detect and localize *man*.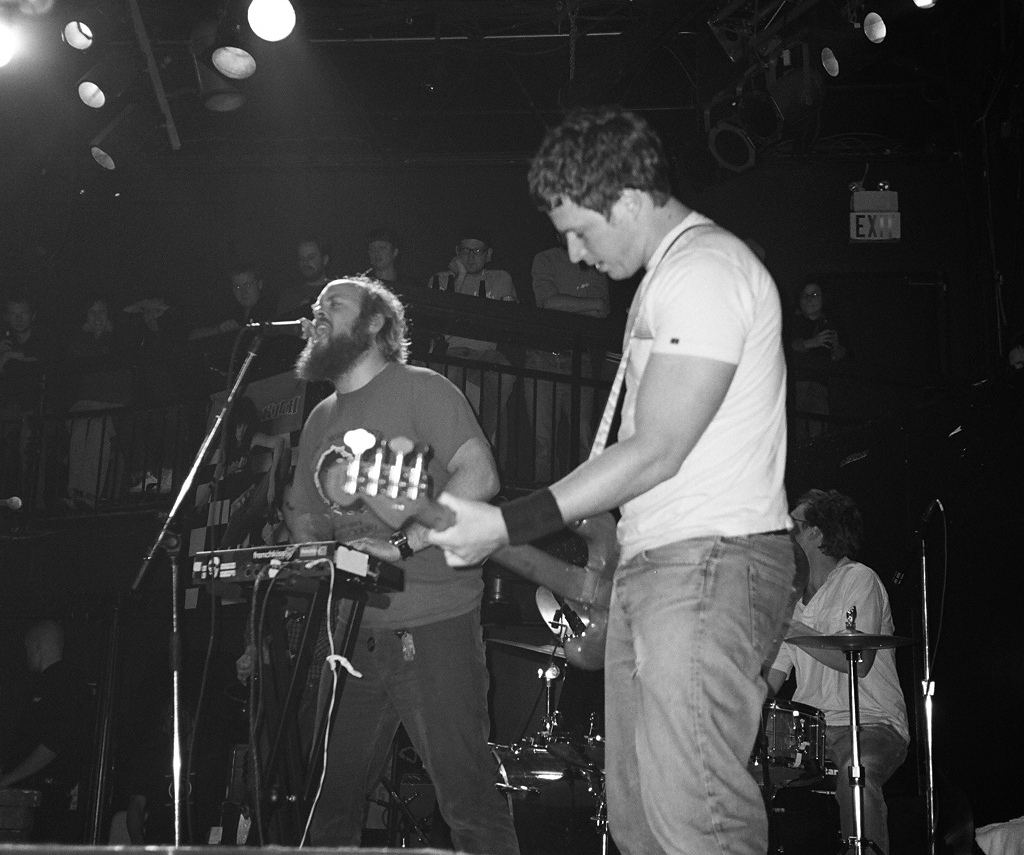
Localized at [759,487,913,854].
